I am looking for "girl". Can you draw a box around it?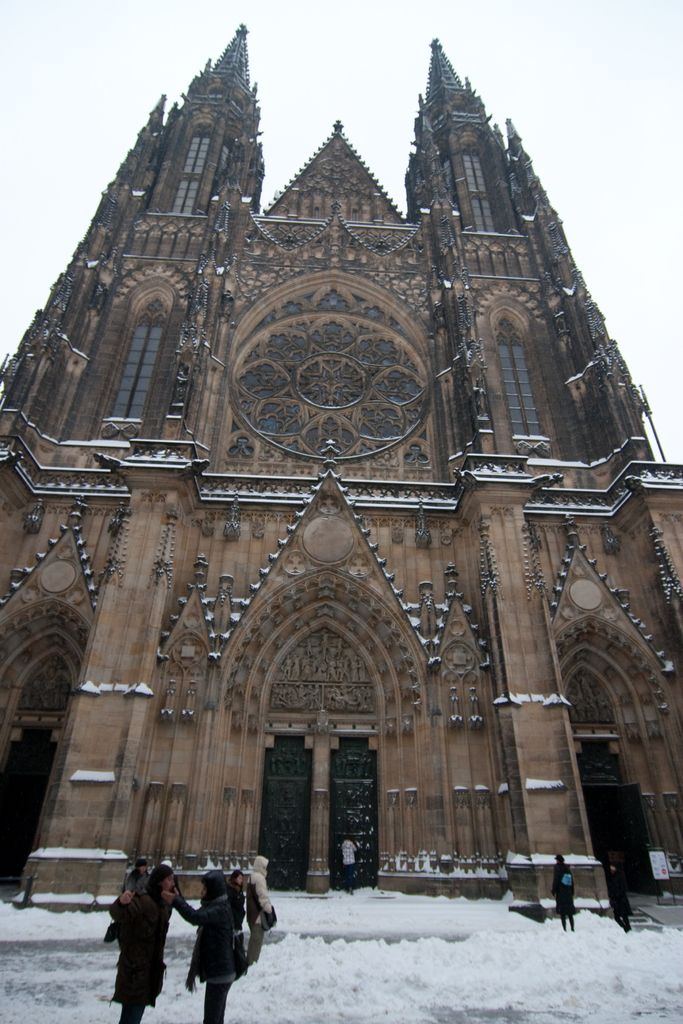
Sure, the bounding box is [left=114, top=863, right=182, bottom=1023].
